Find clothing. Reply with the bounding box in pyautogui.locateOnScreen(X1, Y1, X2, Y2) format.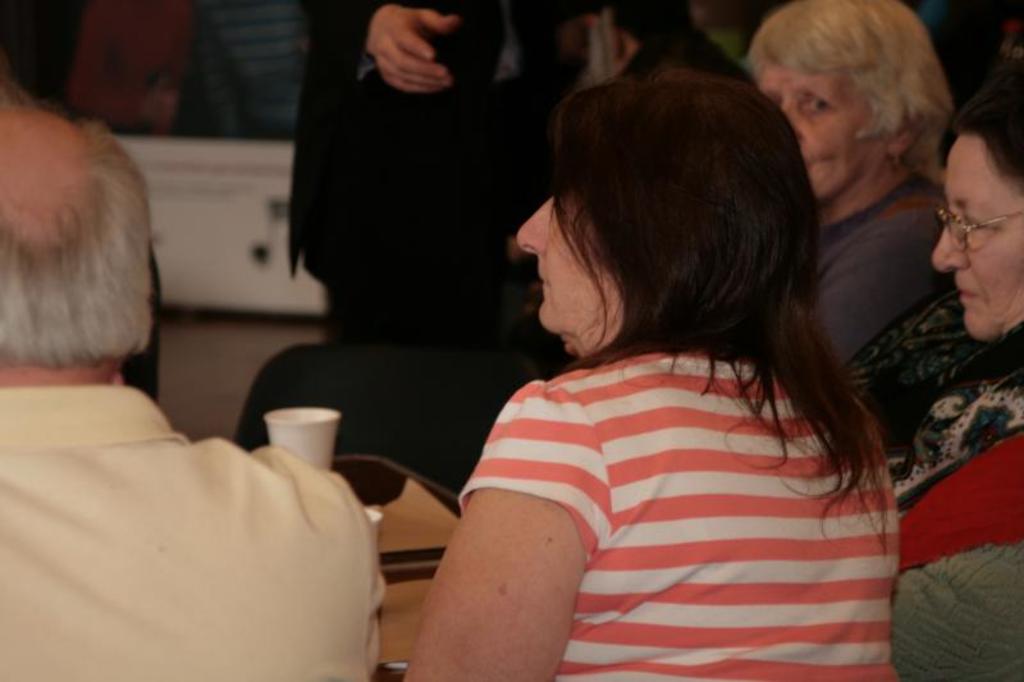
pyautogui.locateOnScreen(0, 384, 389, 681).
